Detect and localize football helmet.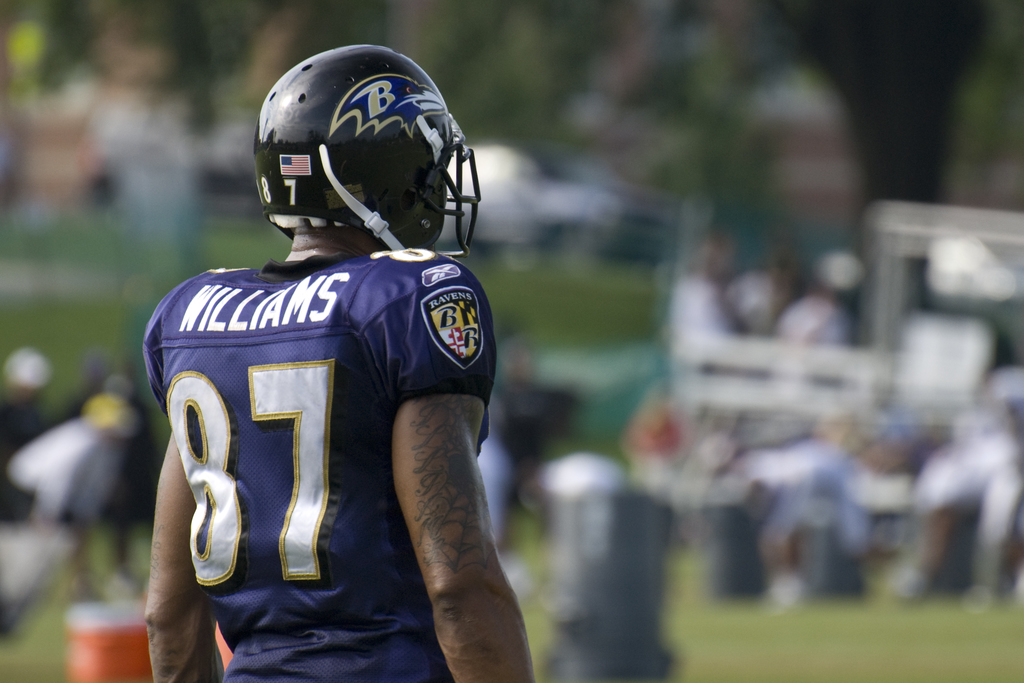
Localized at <bbox>233, 42, 467, 261</bbox>.
